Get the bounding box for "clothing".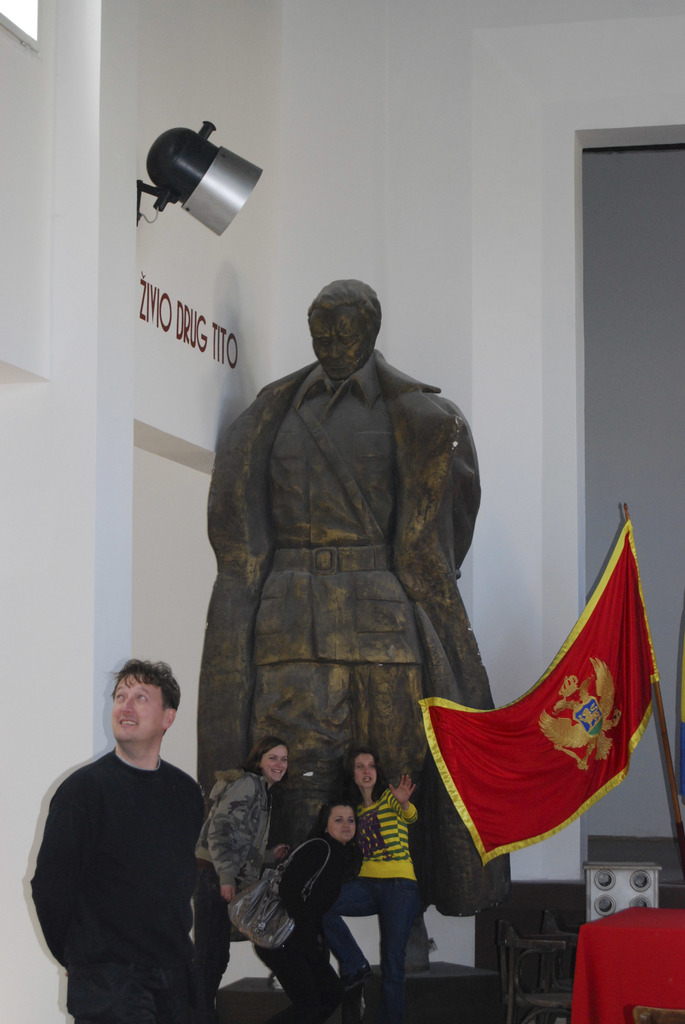
Rect(305, 788, 424, 995).
